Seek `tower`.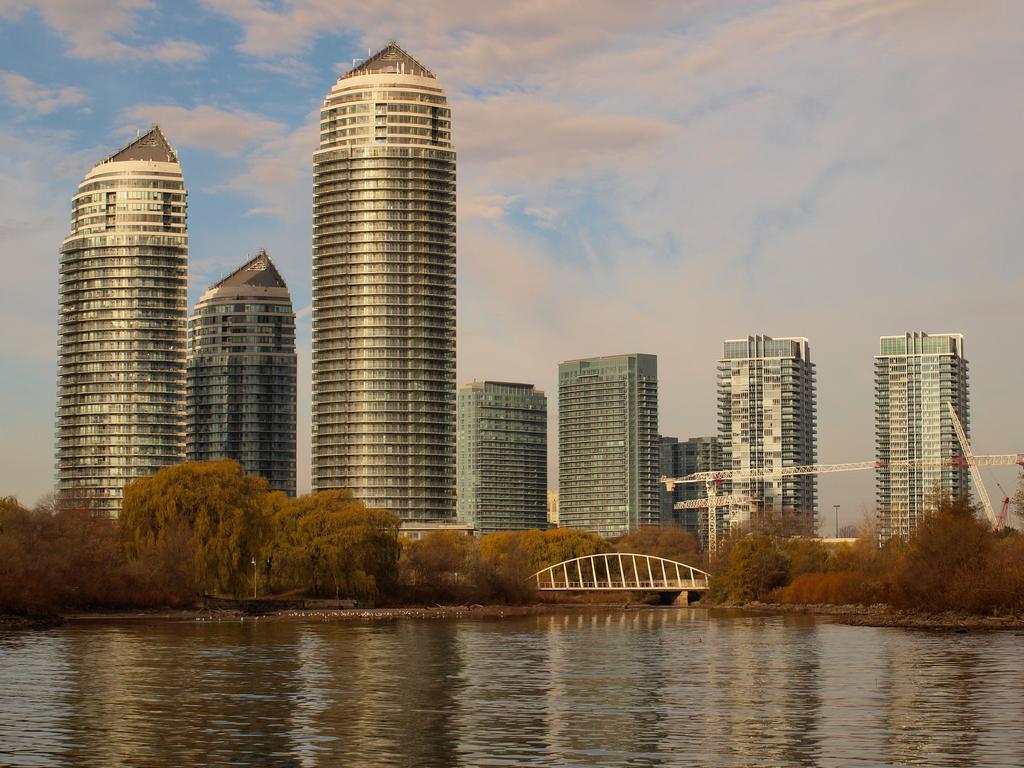
left=189, top=252, right=299, bottom=505.
